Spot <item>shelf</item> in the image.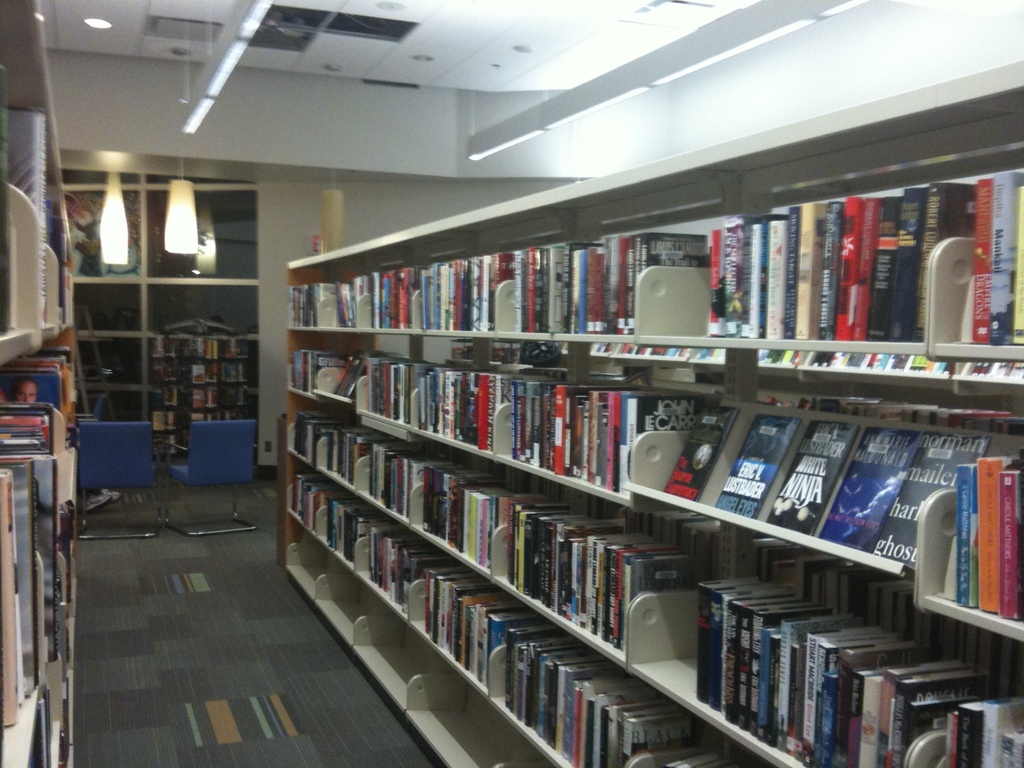
<item>shelf</item> found at 625/142/1023/767.
